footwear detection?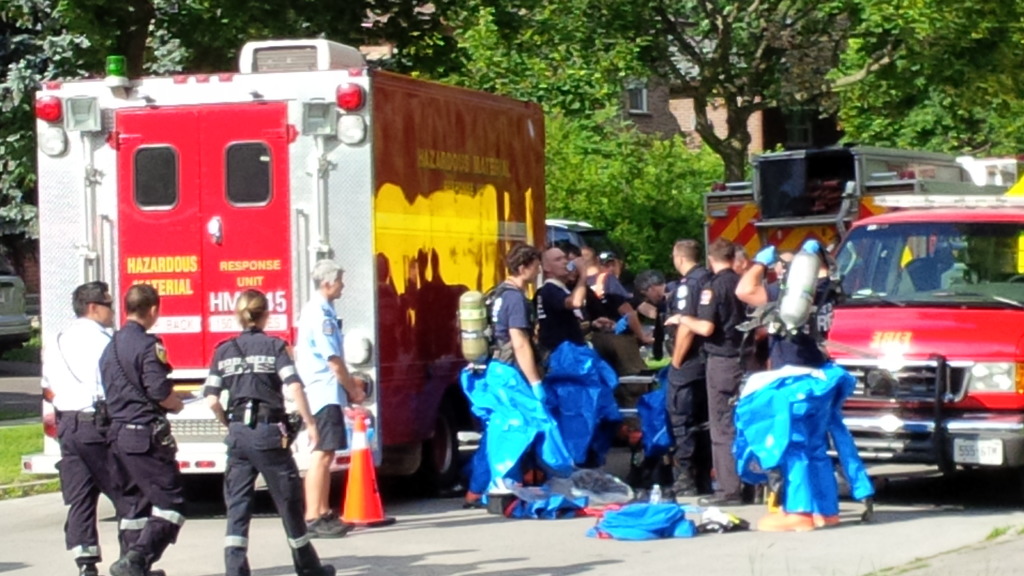
rect(746, 493, 755, 500)
